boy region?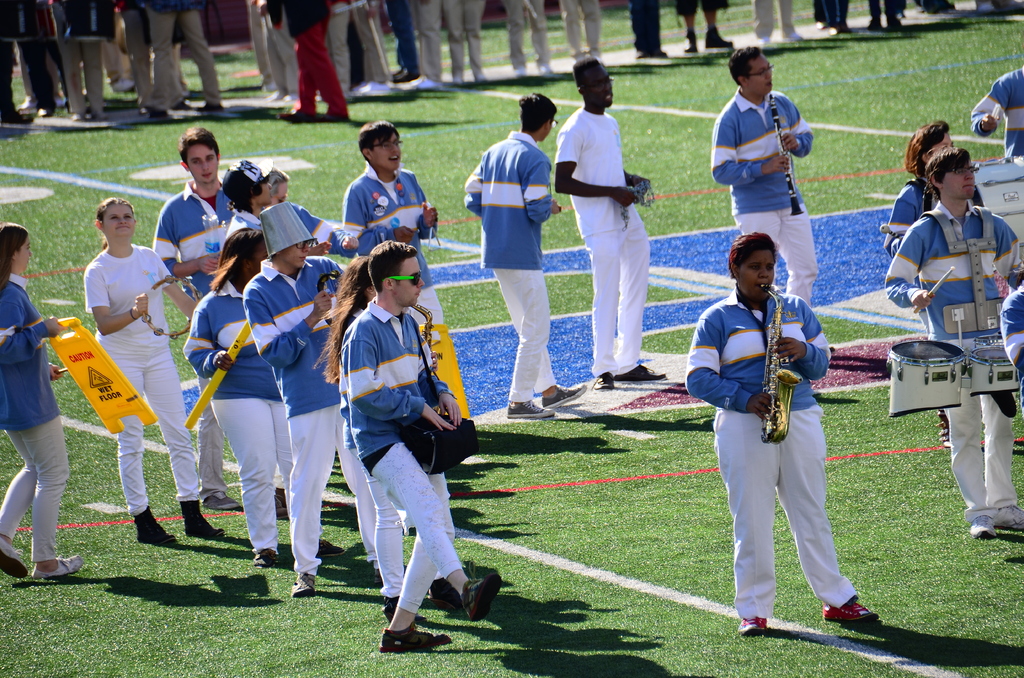
Rect(557, 56, 669, 390)
